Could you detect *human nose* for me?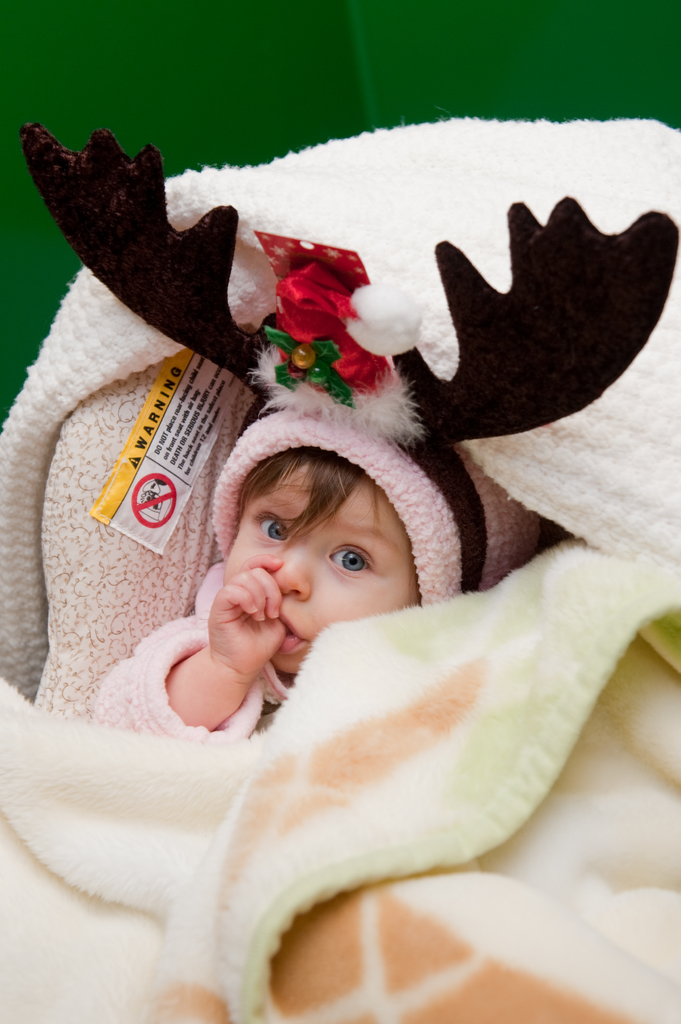
Detection result: [266,536,312,602].
